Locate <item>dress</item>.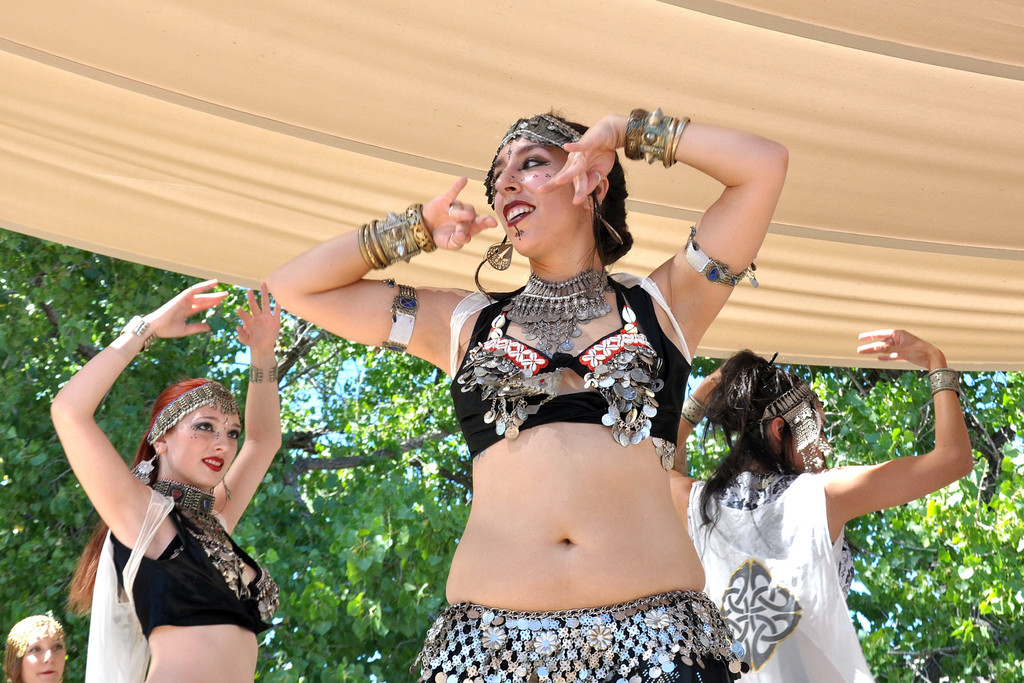
Bounding box: x1=86 y1=481 x2=282 y2=682.
